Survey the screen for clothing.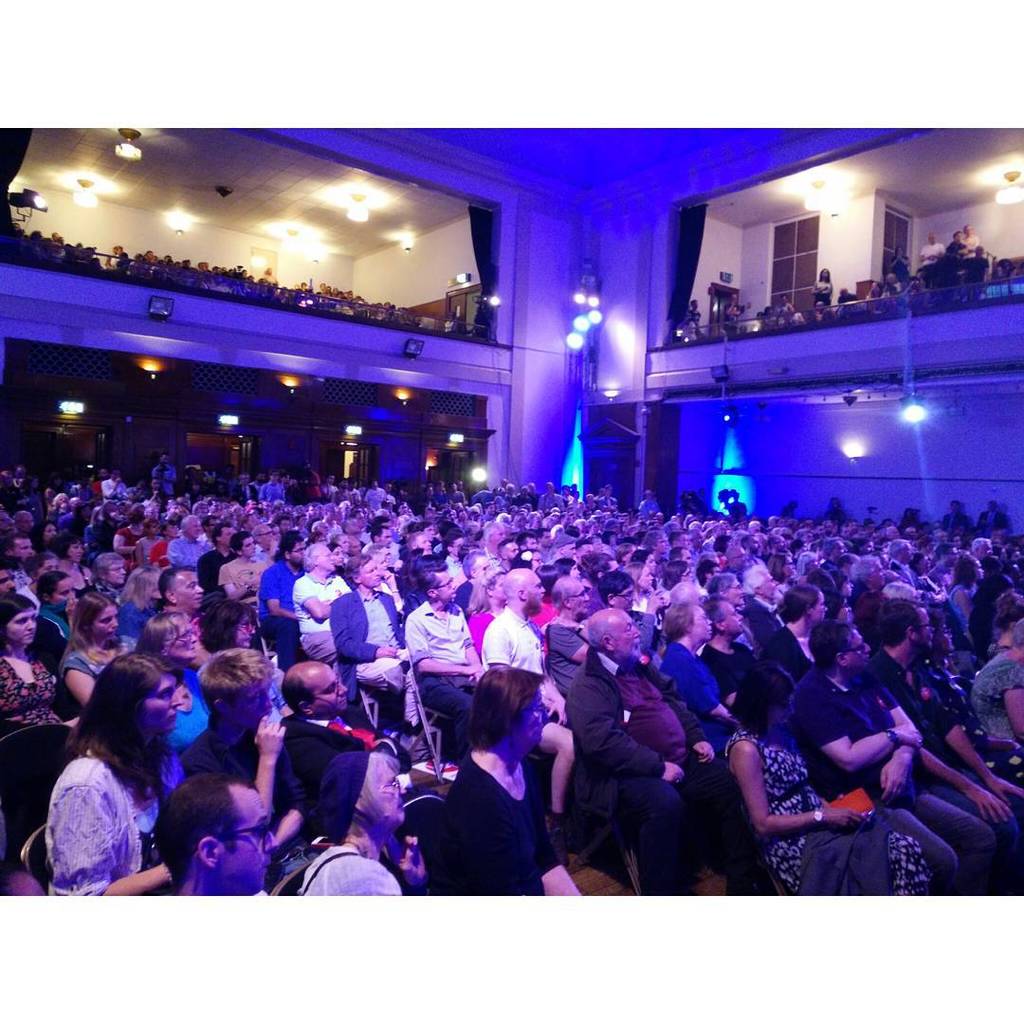
Survey found: l=891, t=785, r=999, b=891.
